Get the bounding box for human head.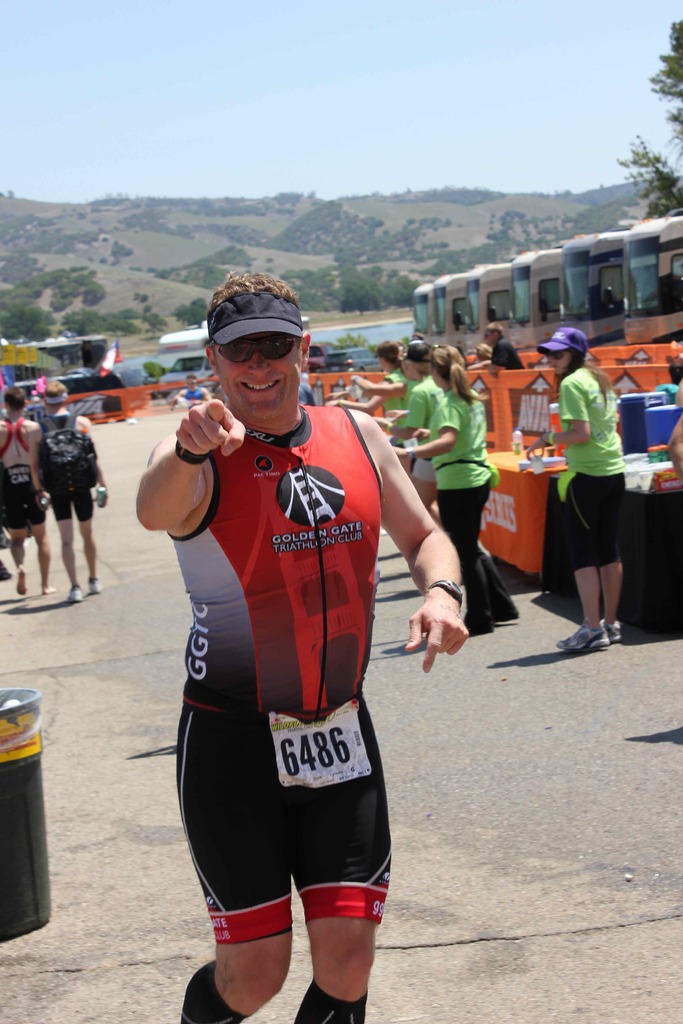
(left=2, top=382, right=28, bottom=419).
